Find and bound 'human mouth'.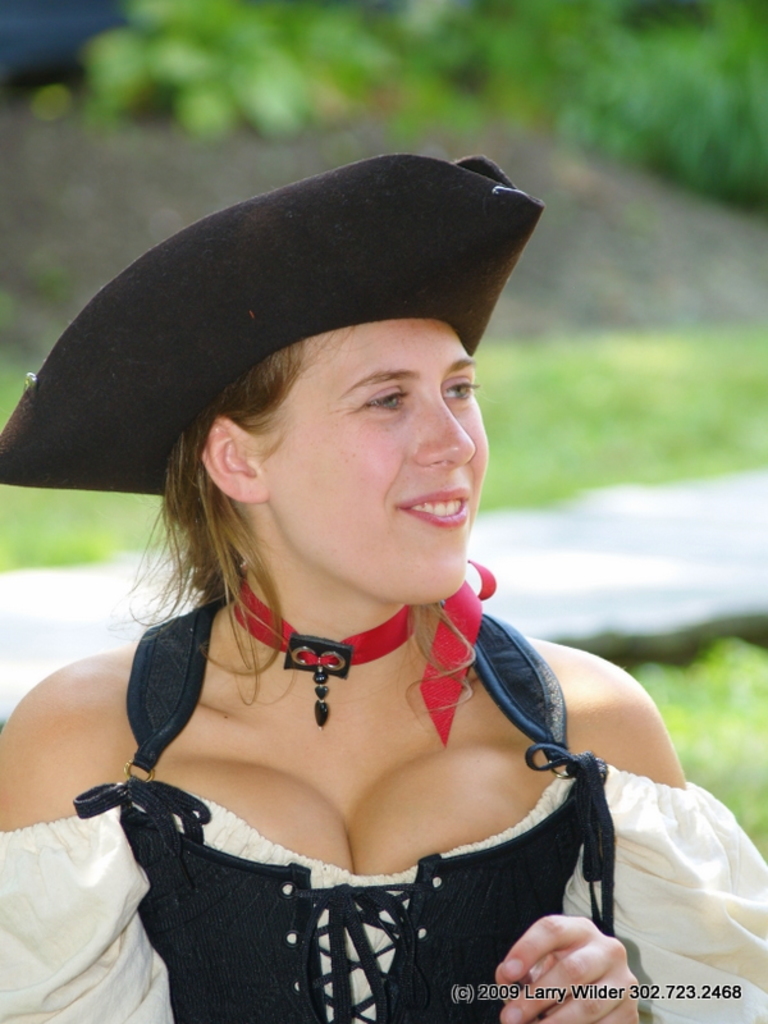
Bound: [left=393, top=484, right=476, bottom=531].
